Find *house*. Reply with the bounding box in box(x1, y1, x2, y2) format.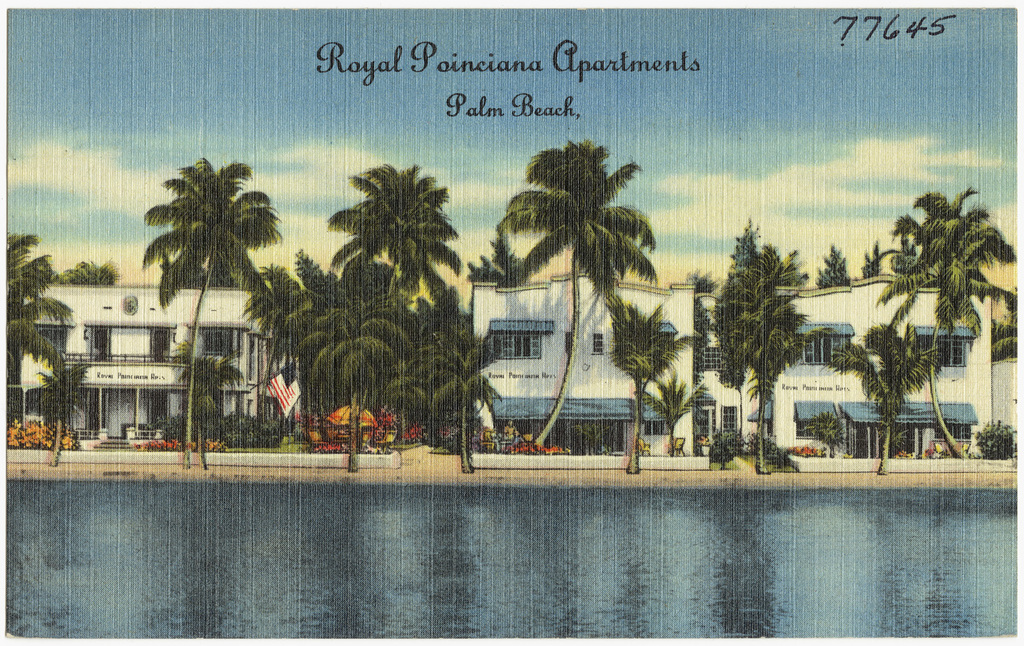
box(699, 278, 752, 469).
